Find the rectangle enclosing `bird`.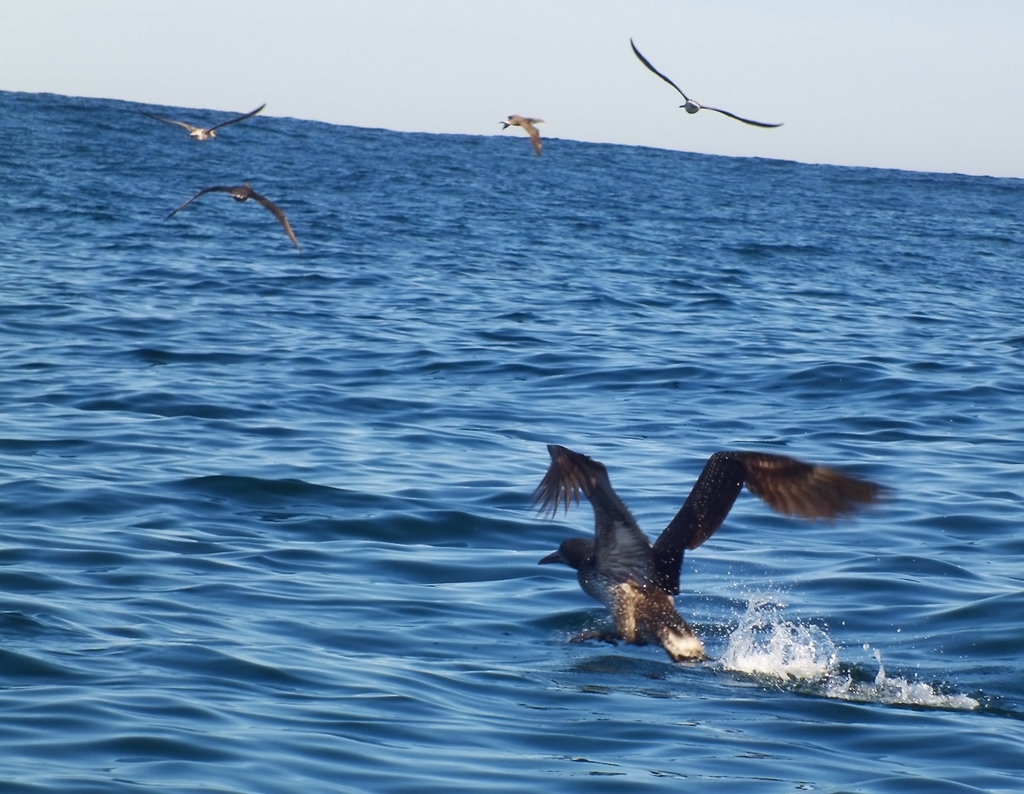
pyautogui.locateOnScreen(115, 101, 265, 143).
